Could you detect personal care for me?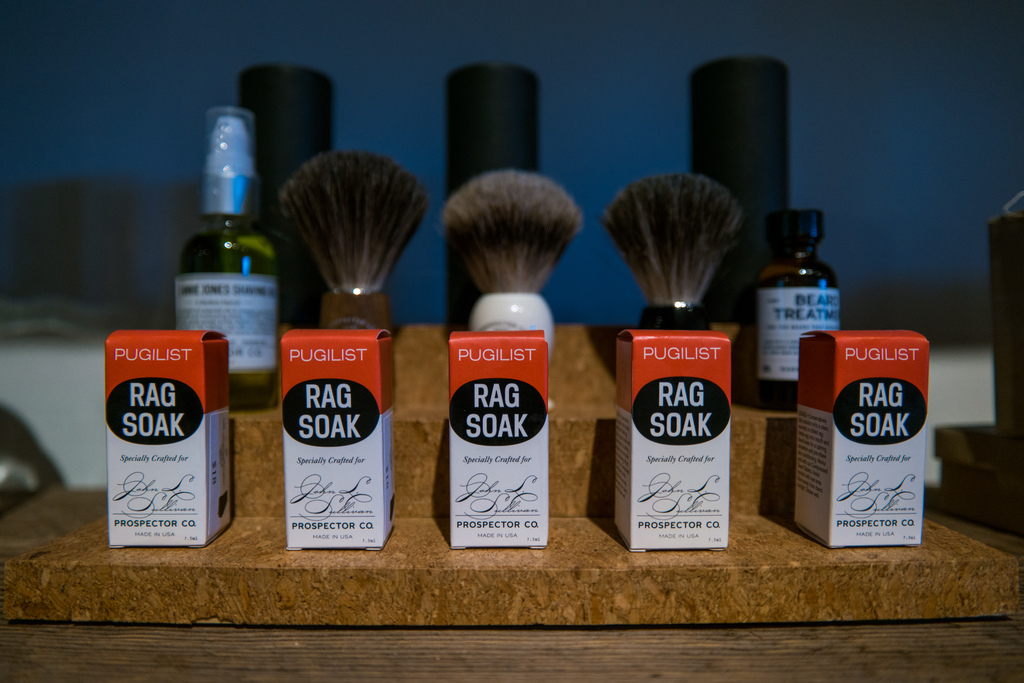
Detection result: 450 329 551 557.
